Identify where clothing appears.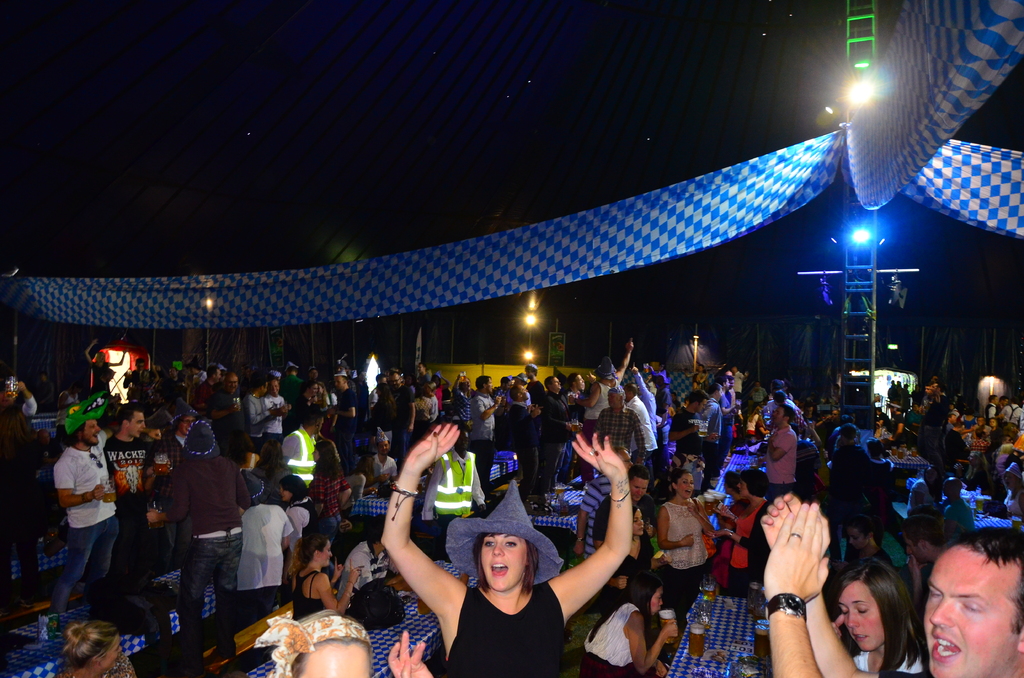
Appears at select_region(242, 507, 296, 615).
